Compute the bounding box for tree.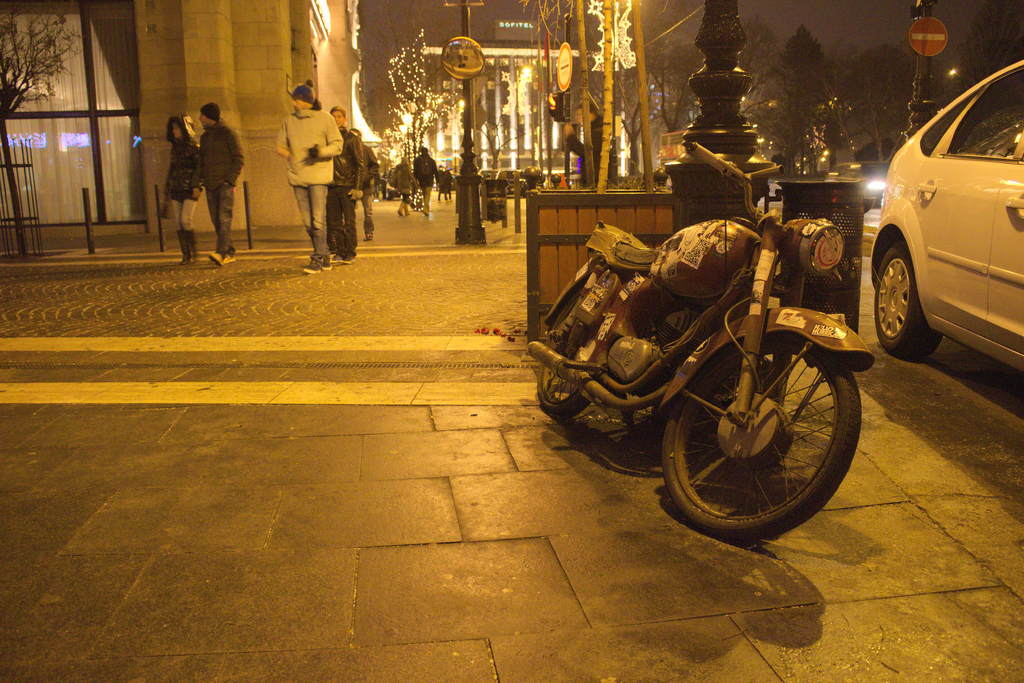
locate(533, 0, 662, 193).
